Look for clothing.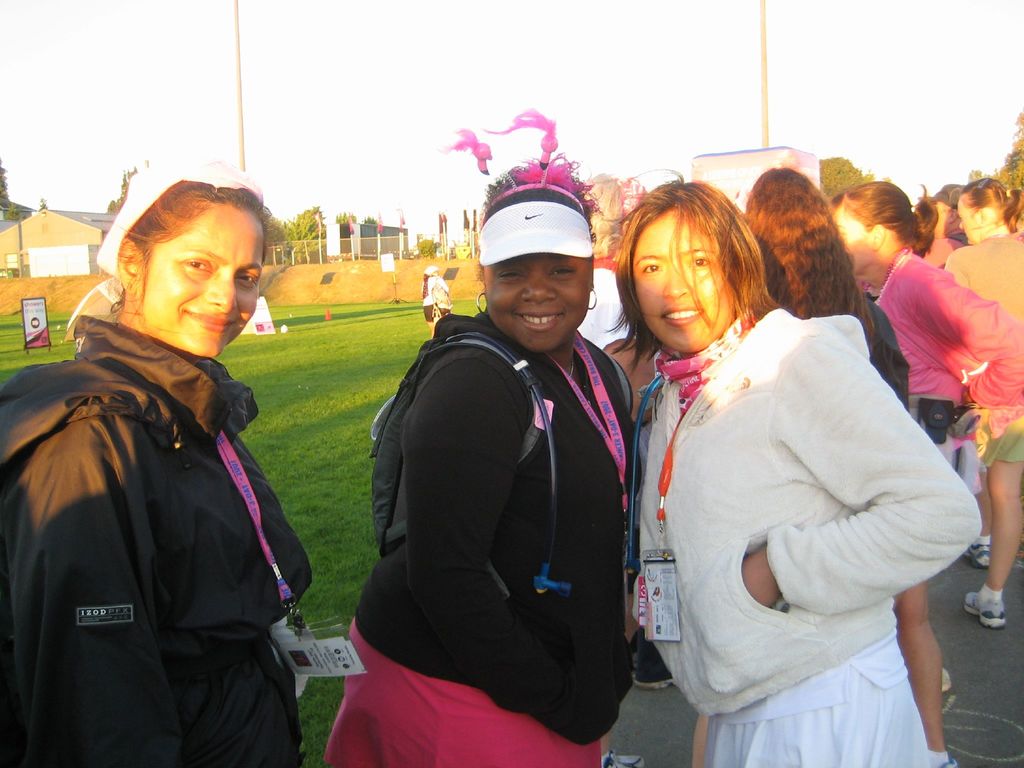
Found: 0 316 314 767.
